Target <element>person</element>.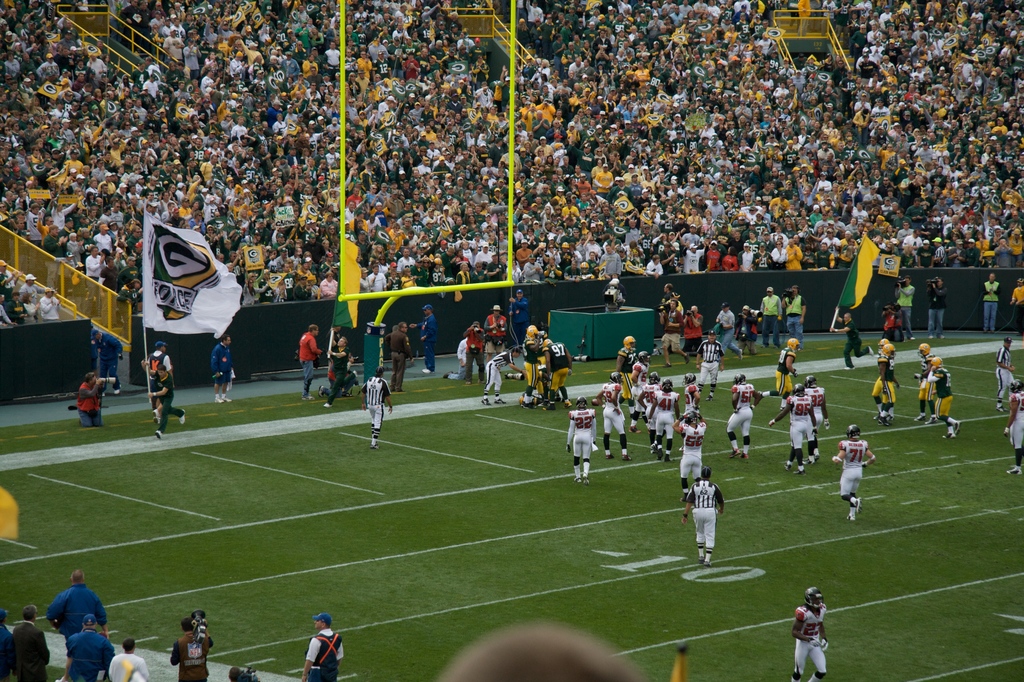
Target region: BBox(703, 243, 723, 268).
